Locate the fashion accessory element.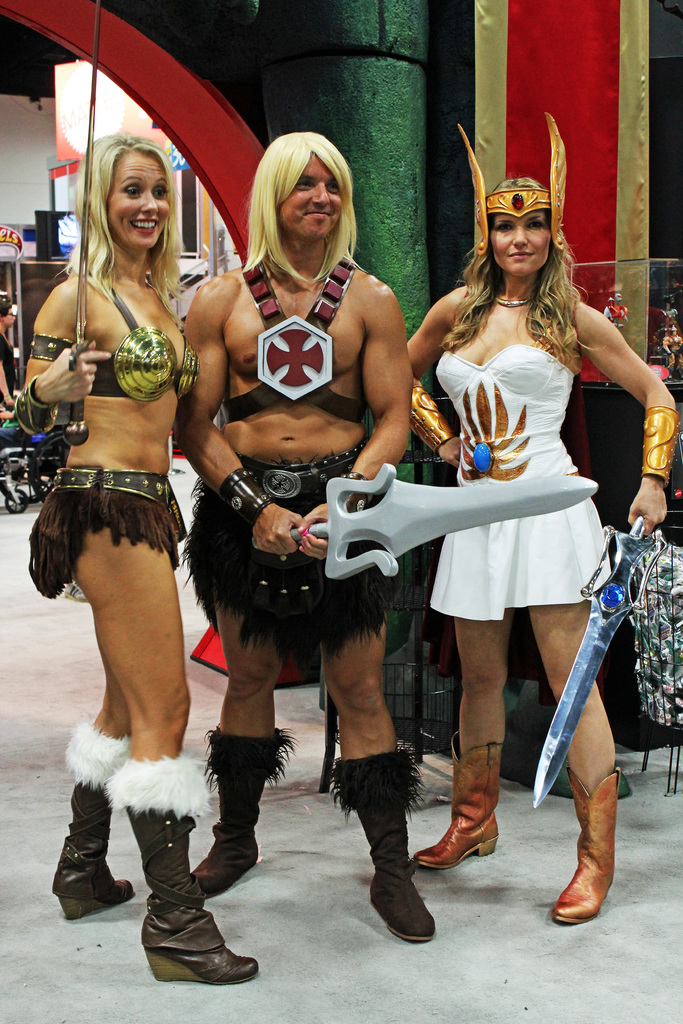
Element bbox: {"x1": 12, "y1": 381, "x2": 56, "y2": 440}.
